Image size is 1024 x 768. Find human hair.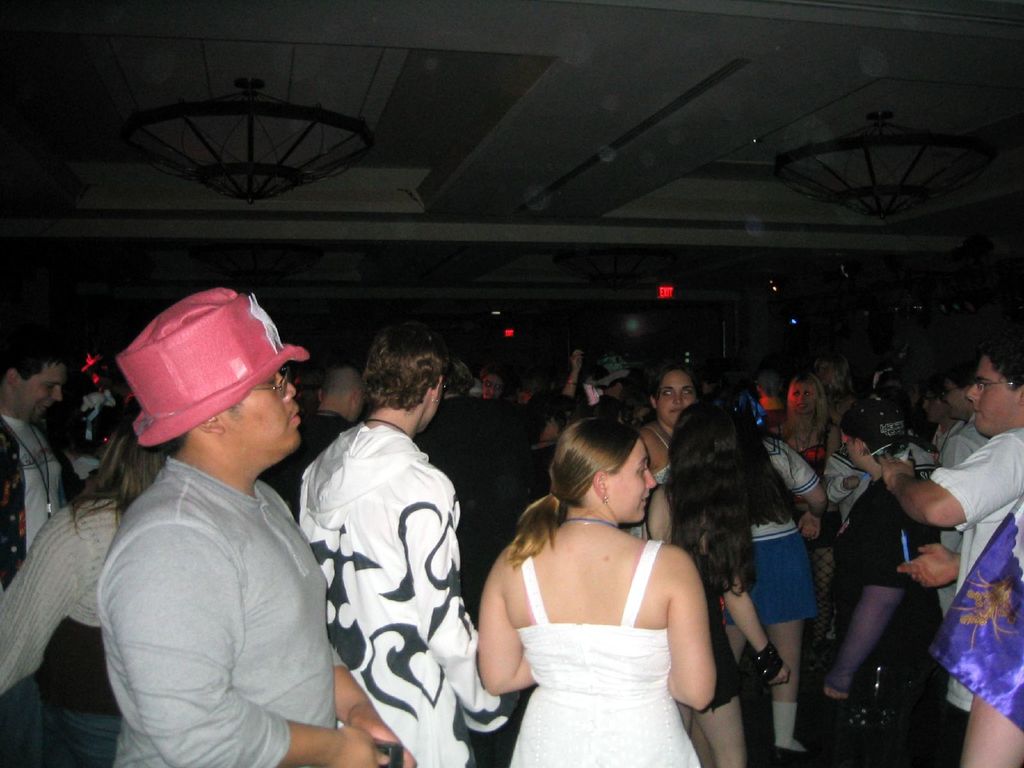
locate(984, 346, 1023, 392).
